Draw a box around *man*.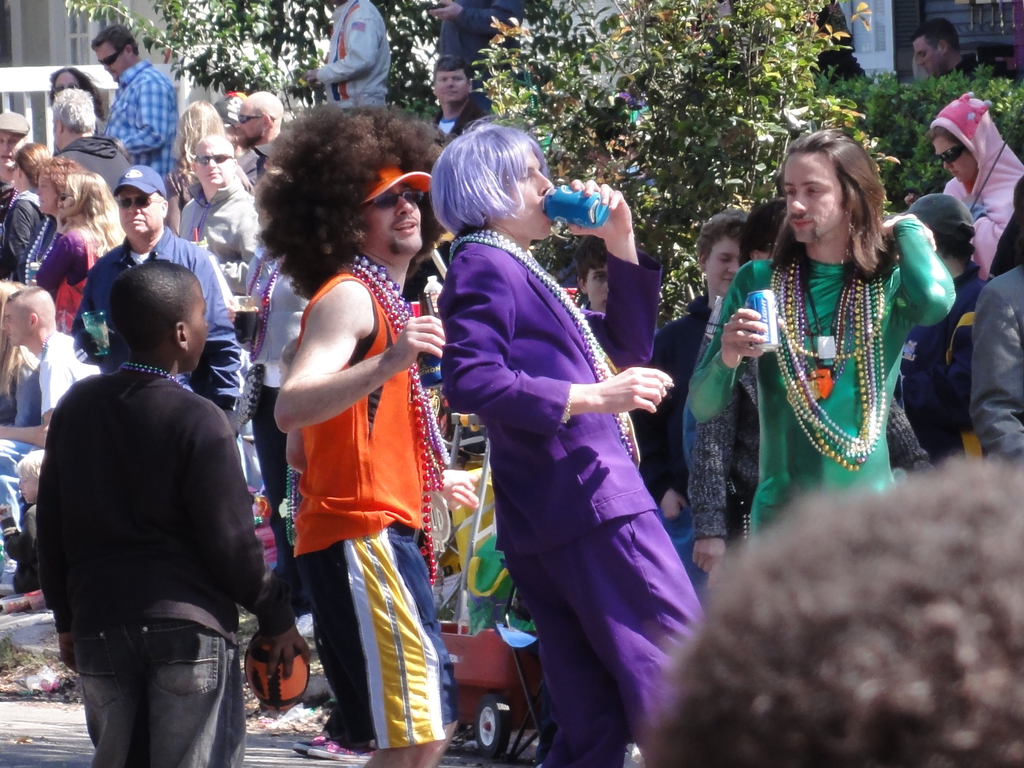
select_region(0, 282, 100, 598).
